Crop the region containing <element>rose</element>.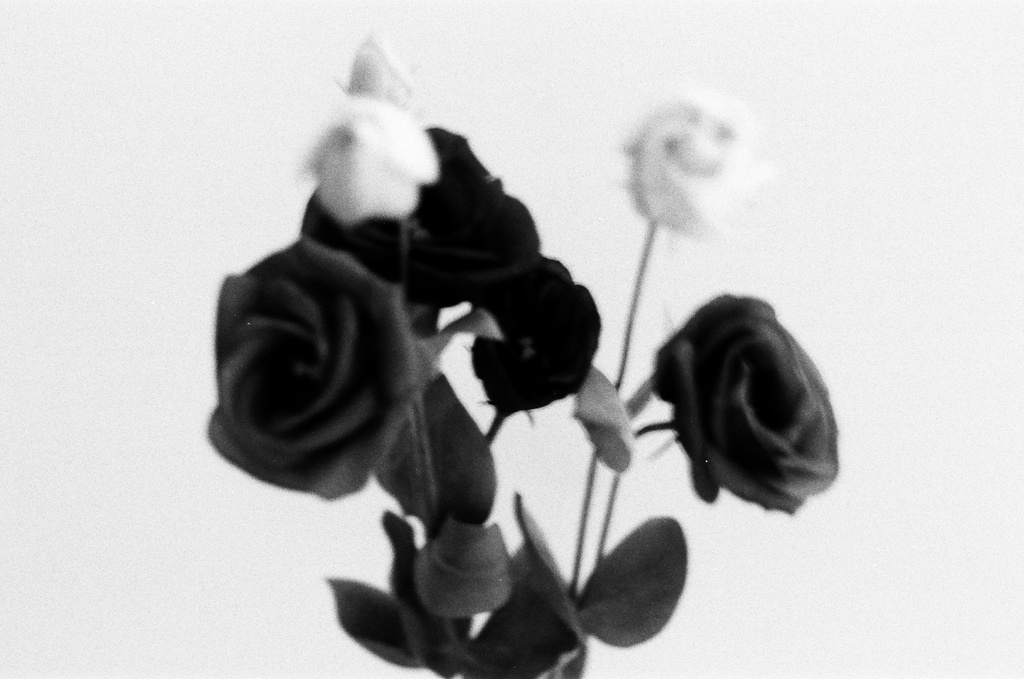
Crop region: {"left": 300, "top": 96, "right": 435, "bottom": 225}.
